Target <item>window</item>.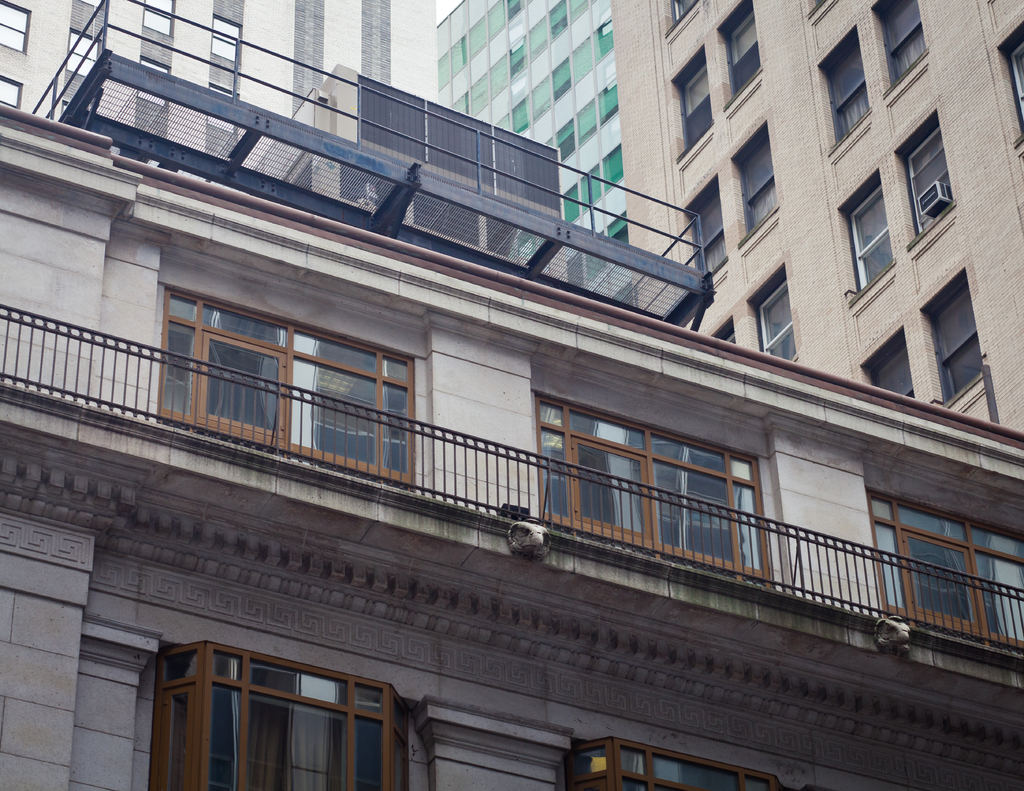
Target region: bbox=(865, 493, 1023, 660).
